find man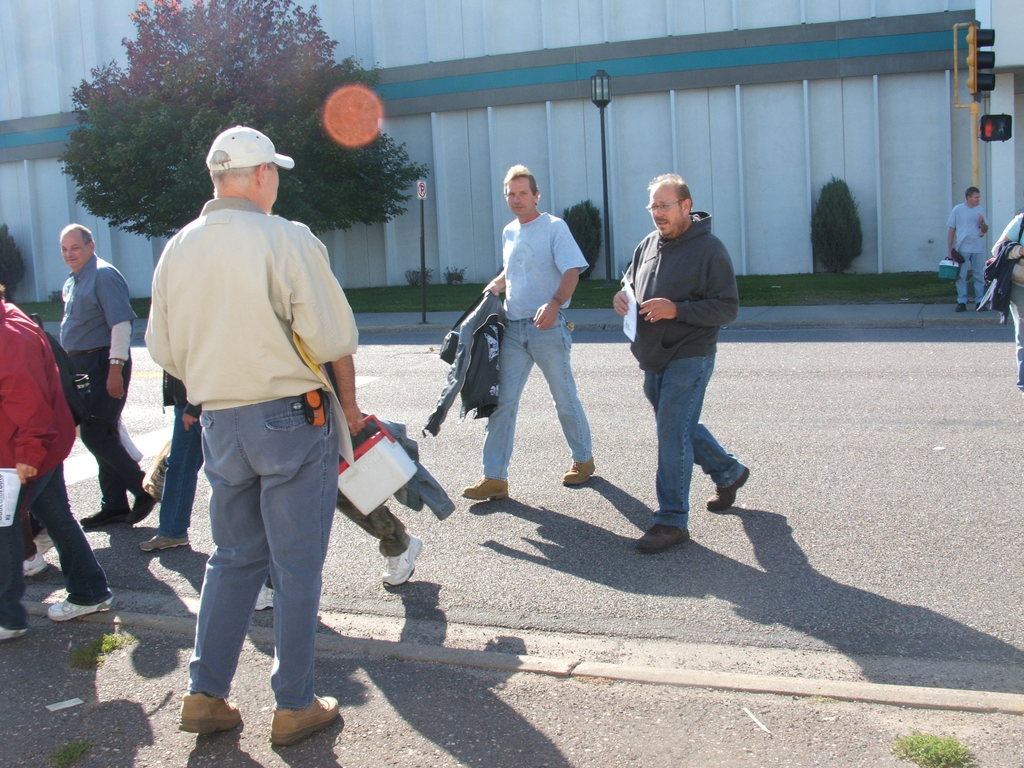
{"x1": 461, "y1": 161, "x2": 589, "y2": 500}
